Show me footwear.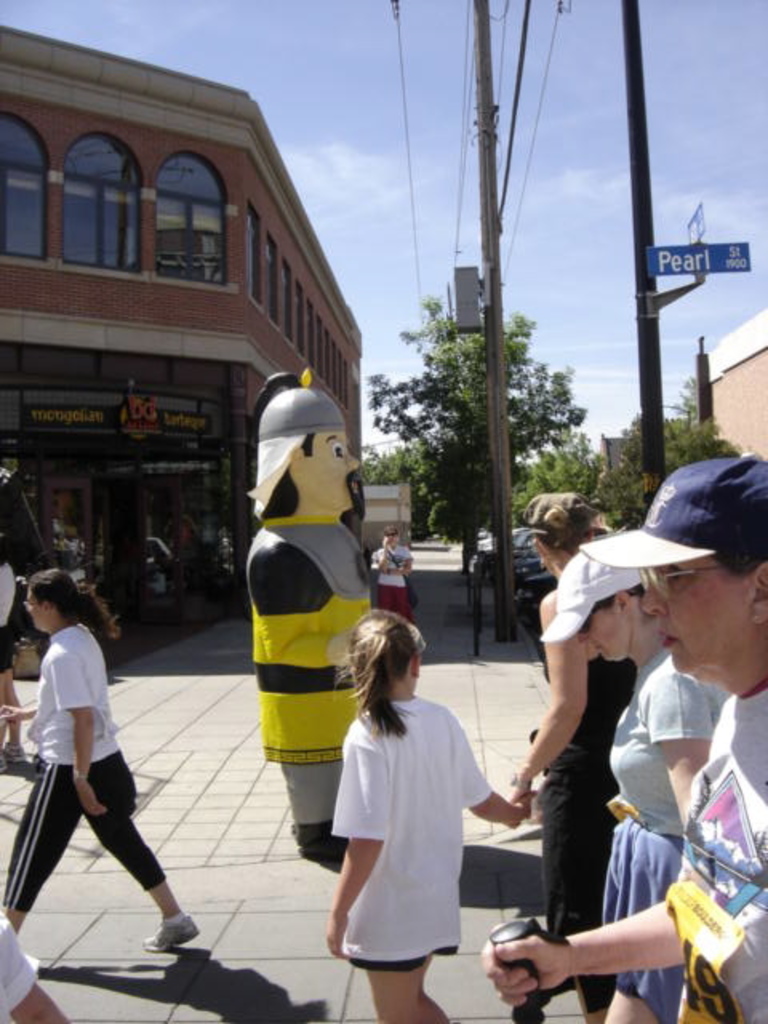
footwear is here: box(5, 741, 21, 762).
